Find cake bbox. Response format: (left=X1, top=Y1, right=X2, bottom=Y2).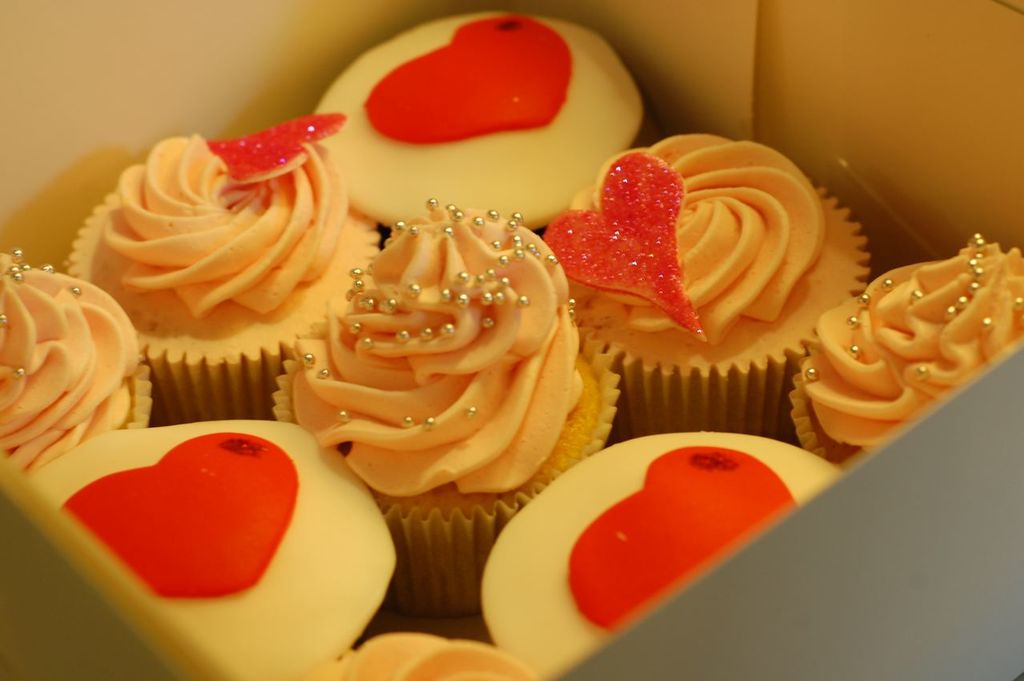
(left=479, top=434, right=848, bottom=680).
